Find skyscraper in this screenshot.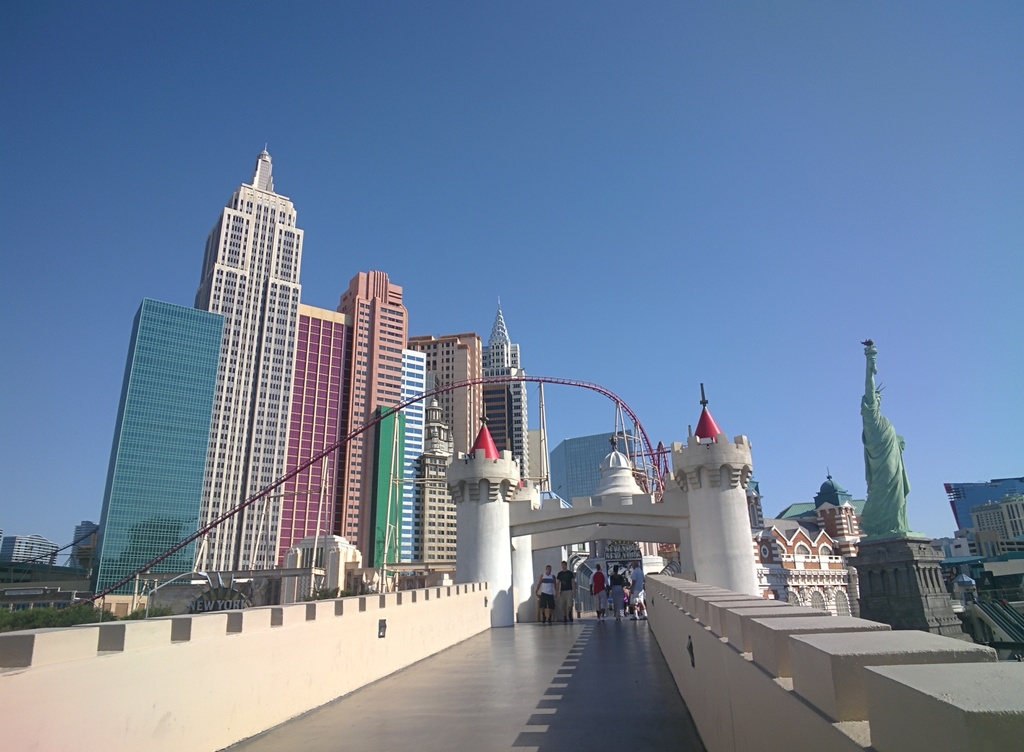
The bounding box for skyscraper is (548, 431, 631, 509).
